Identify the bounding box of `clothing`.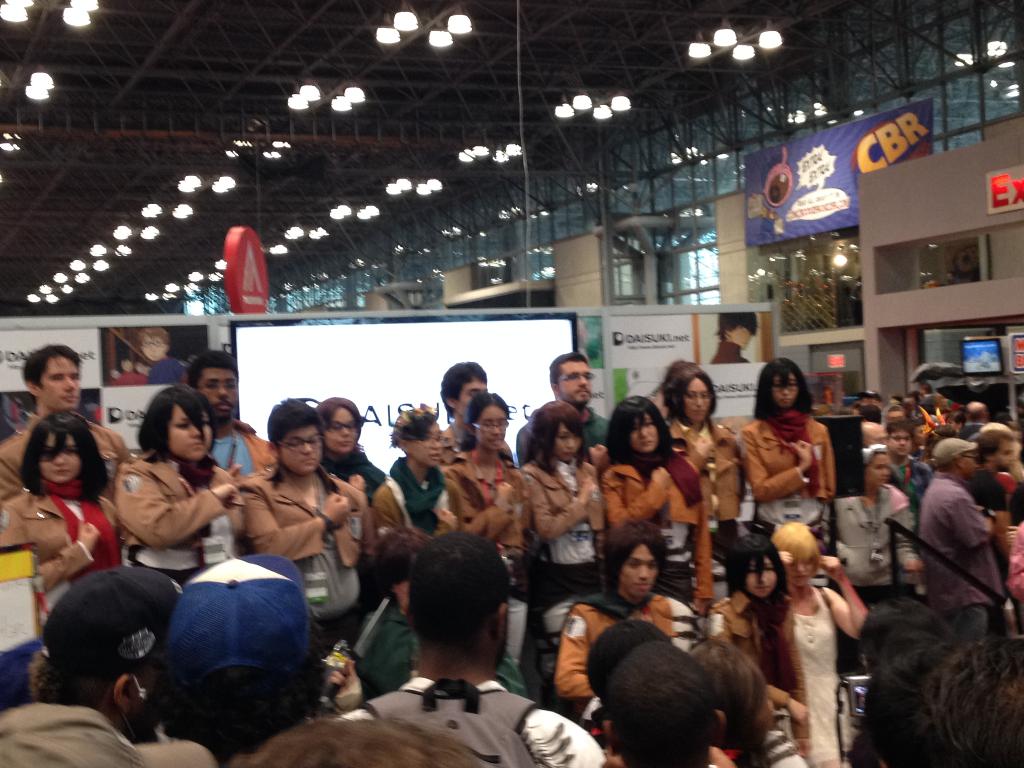
{"x1": 111, "y1": 455, "x2": 242, "y2": 589}.
